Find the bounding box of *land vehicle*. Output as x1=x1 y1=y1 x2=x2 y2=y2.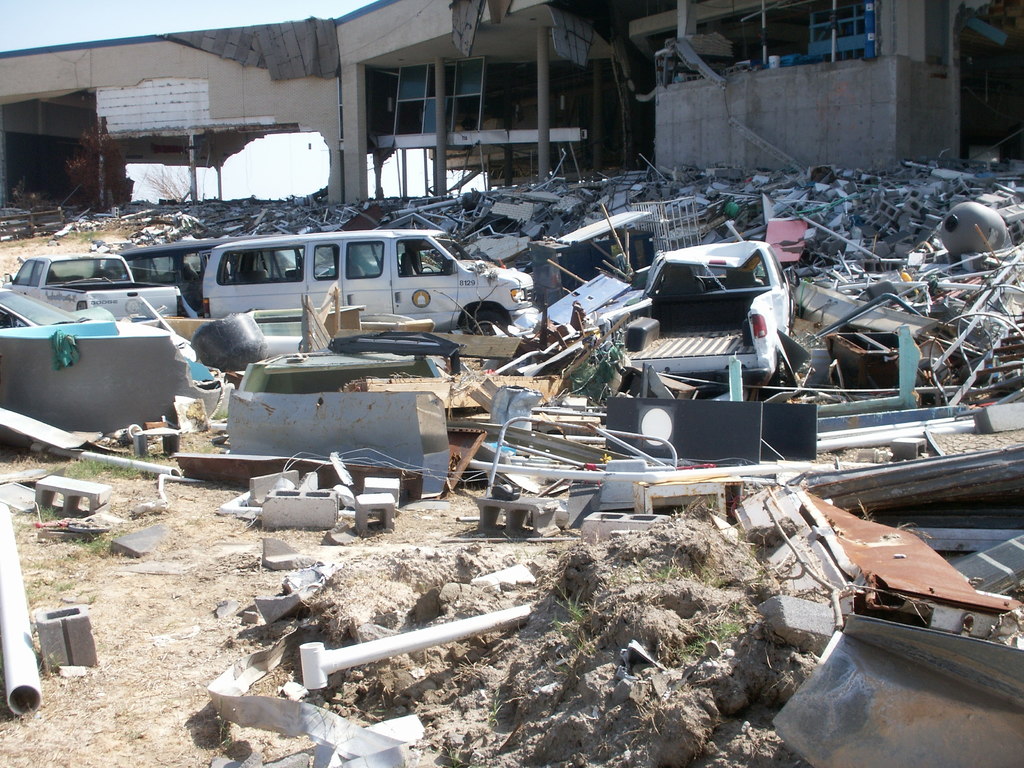
x1=95 y1=233 x2=328 y2=318.
